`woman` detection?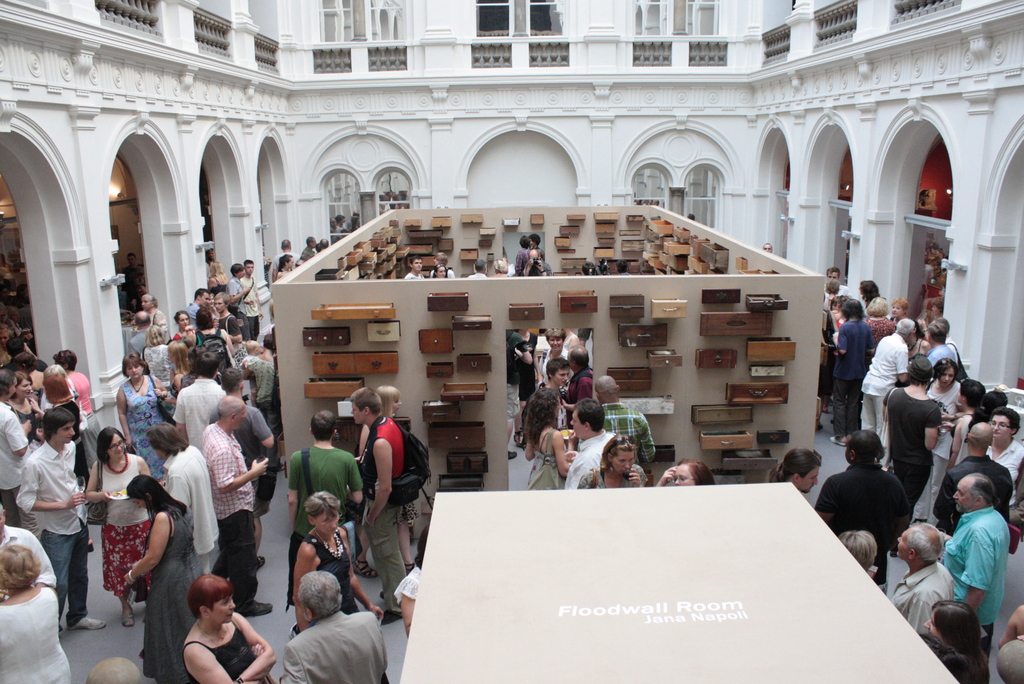
l=888, t=296, r=911, b=325
